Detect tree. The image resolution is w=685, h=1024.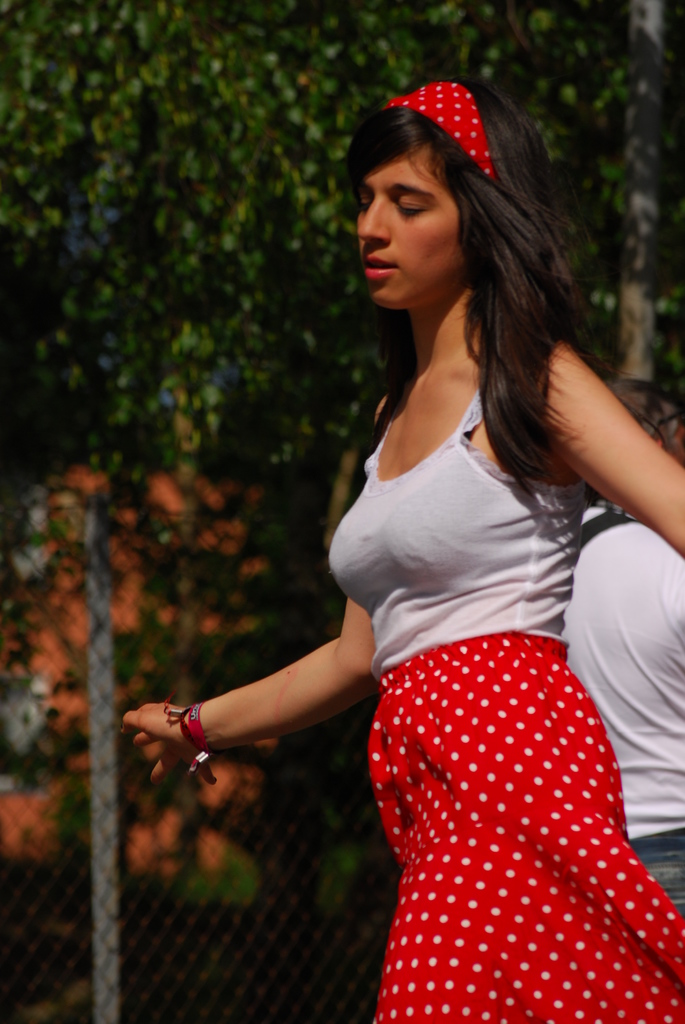
select_region(0, 0, 684, 881).
